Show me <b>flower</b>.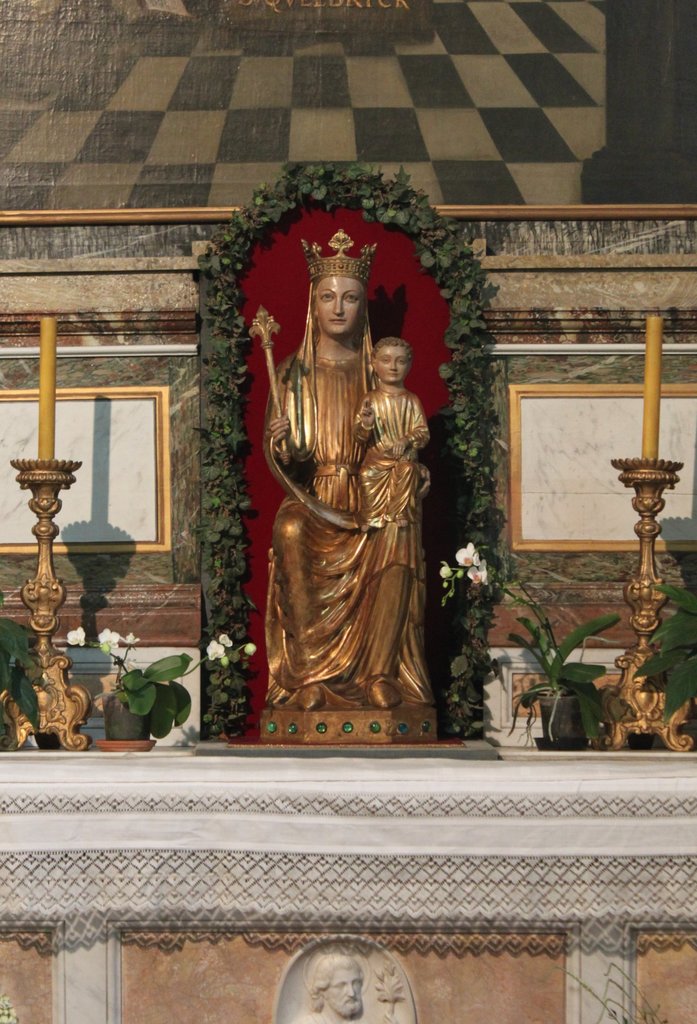
<b>flower</b> is here: {"x1": 460, "y1": 546, "x2": 477, "y2": 563}.
